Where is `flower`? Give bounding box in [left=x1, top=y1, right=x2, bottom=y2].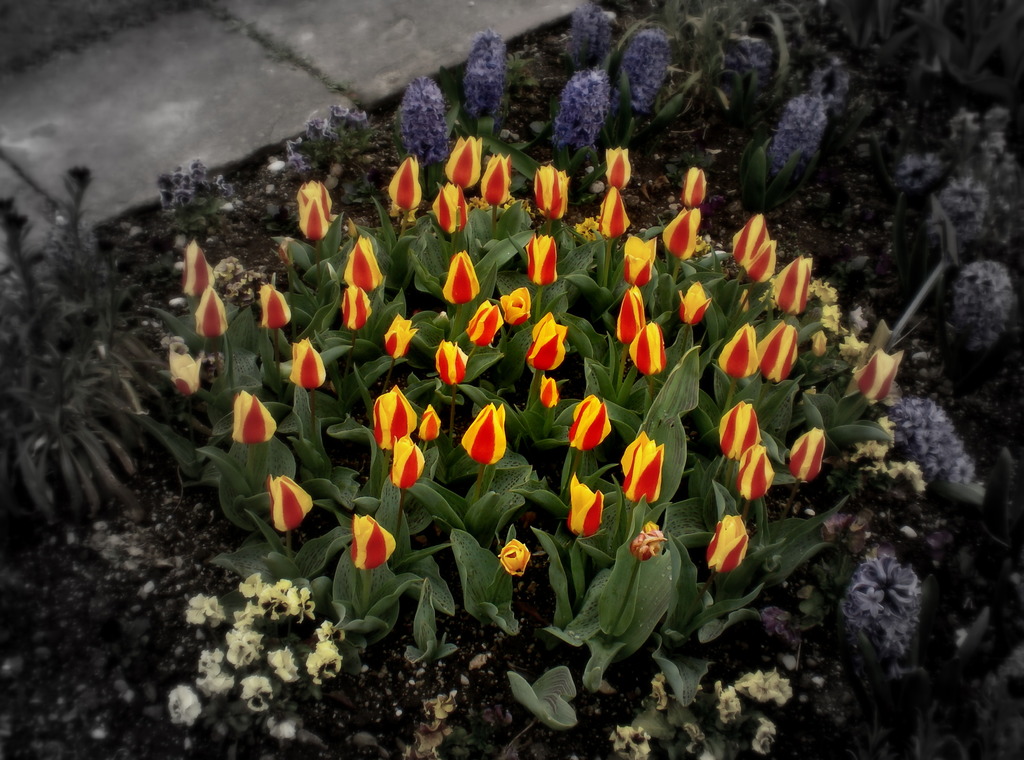
[left=705, top=515, right=750, bottom=570].
